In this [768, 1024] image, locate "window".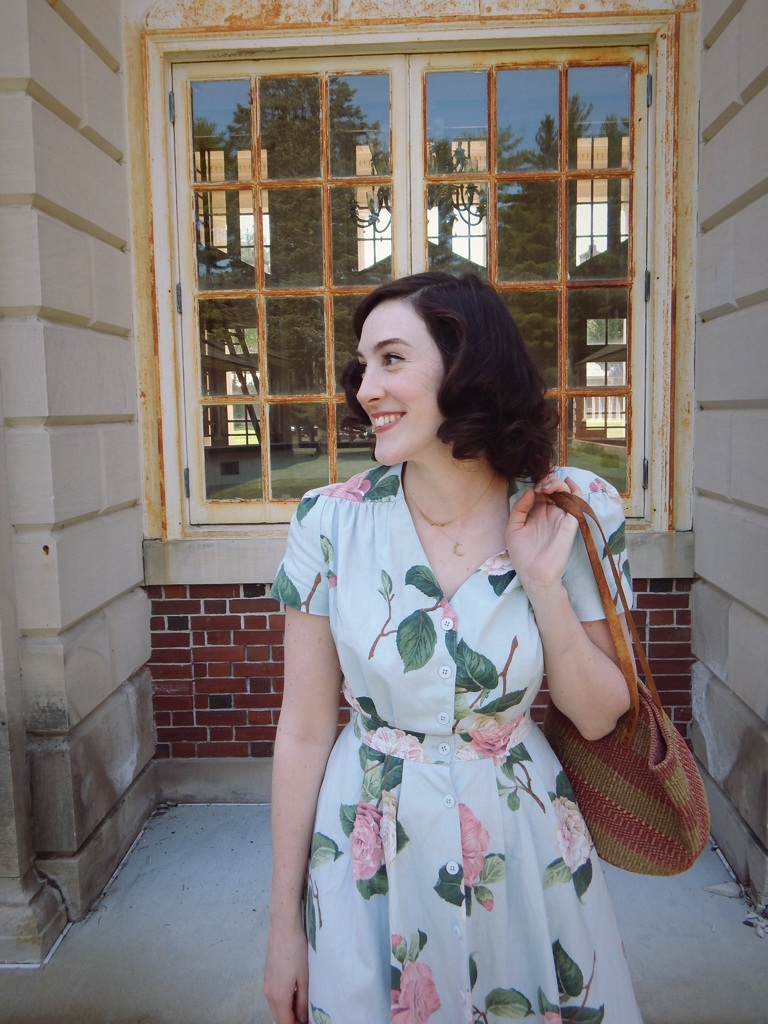
Bounding box: locate(119, 19, 660, 484).
